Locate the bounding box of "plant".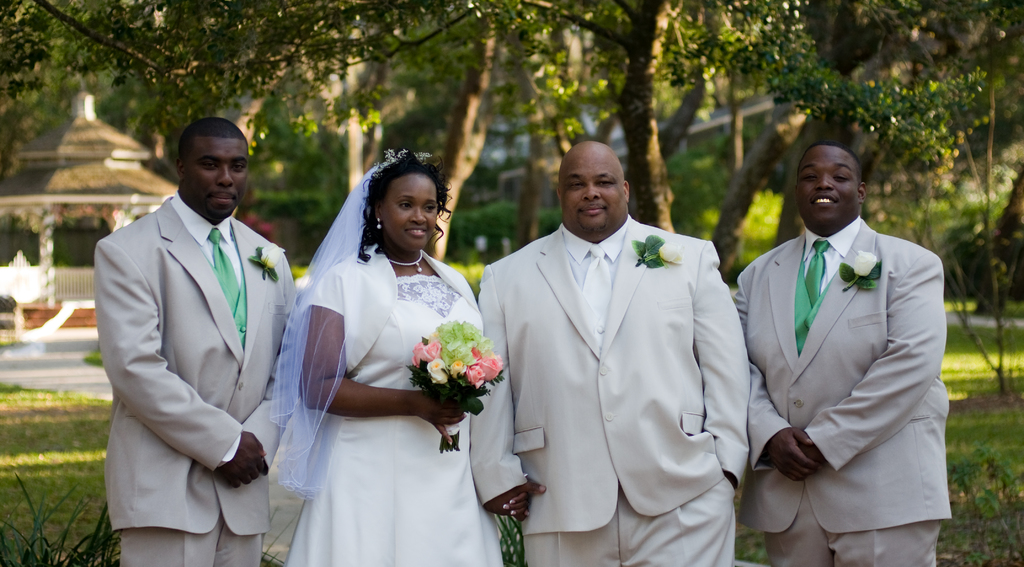
Bounding box: (left=81, top=341, right=118, bottom=363).
